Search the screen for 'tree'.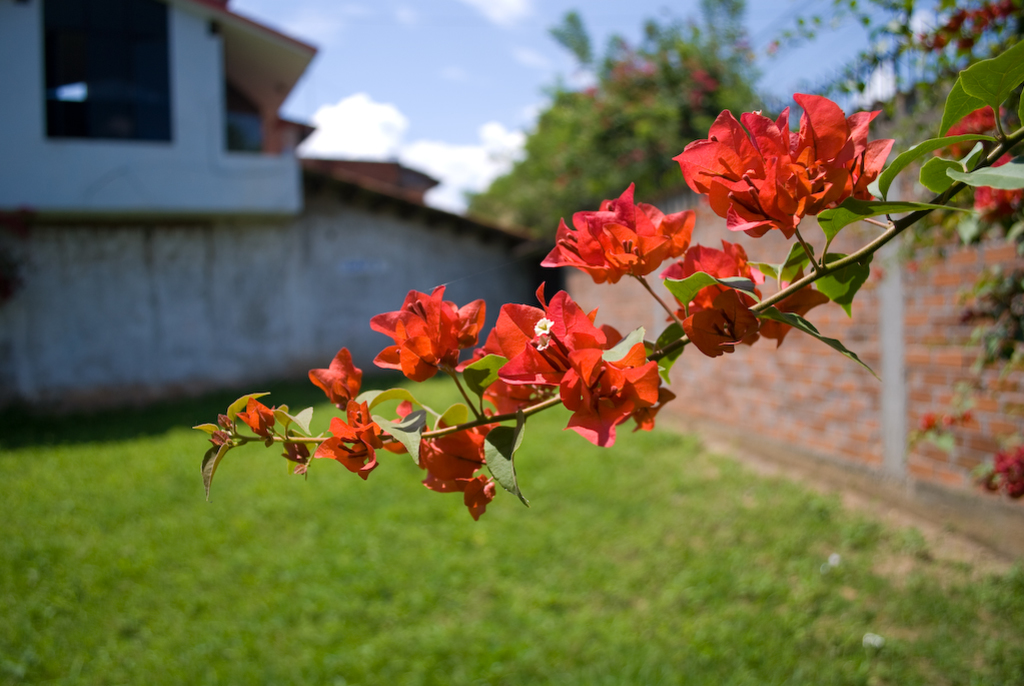
Found at rect(460, 0, 783, 251).
